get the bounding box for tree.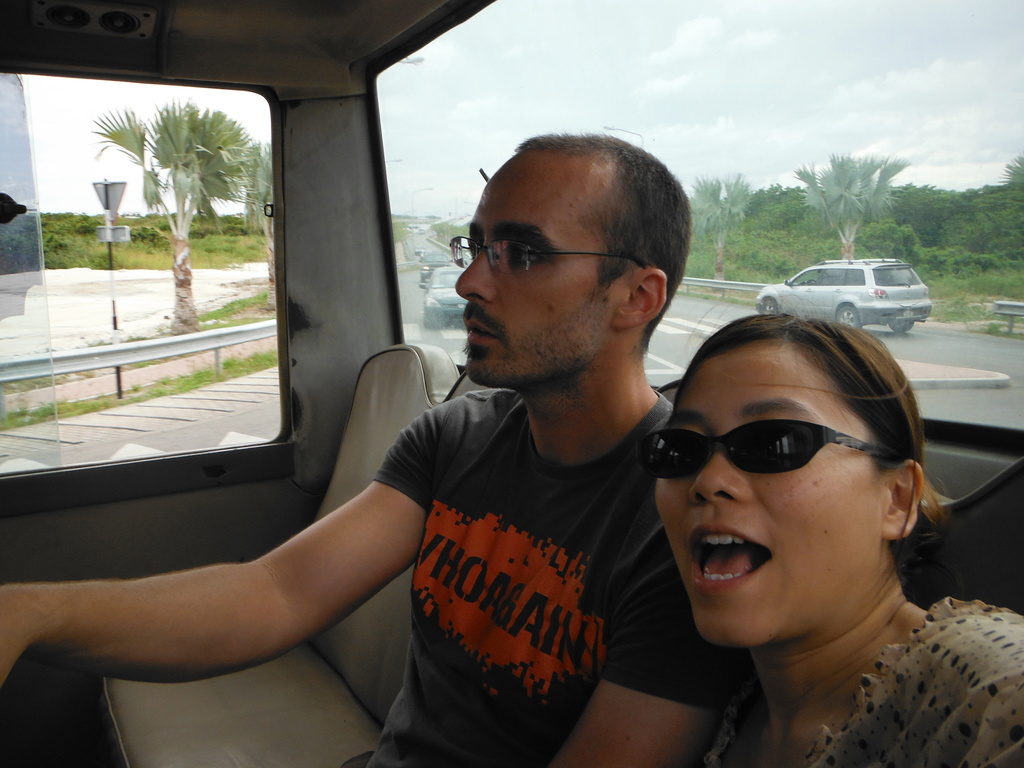
select_region(668, 161, 759, 275).
